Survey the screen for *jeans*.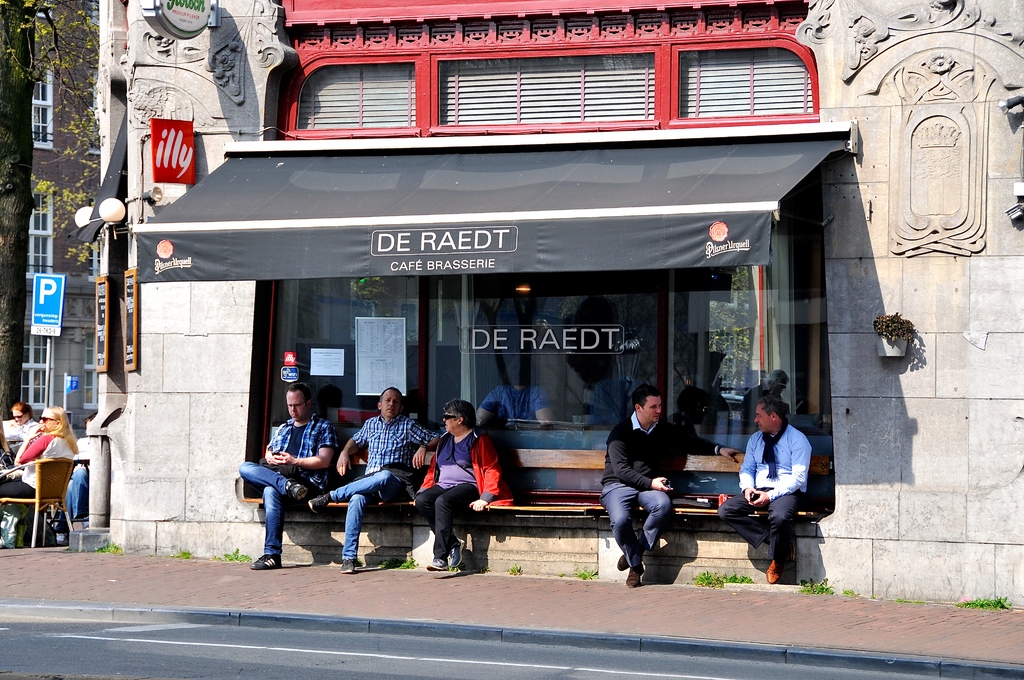
Survey found: locate(67, 464, 92, 521).
